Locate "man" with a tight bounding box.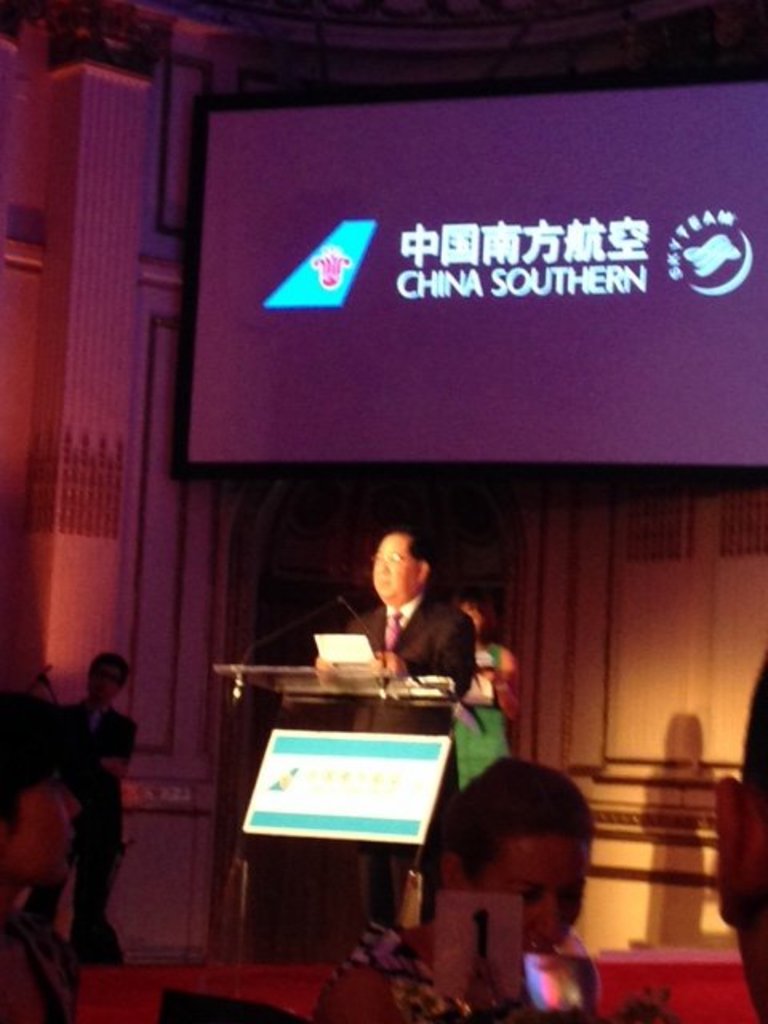
box(22, 645, 134, 958).
